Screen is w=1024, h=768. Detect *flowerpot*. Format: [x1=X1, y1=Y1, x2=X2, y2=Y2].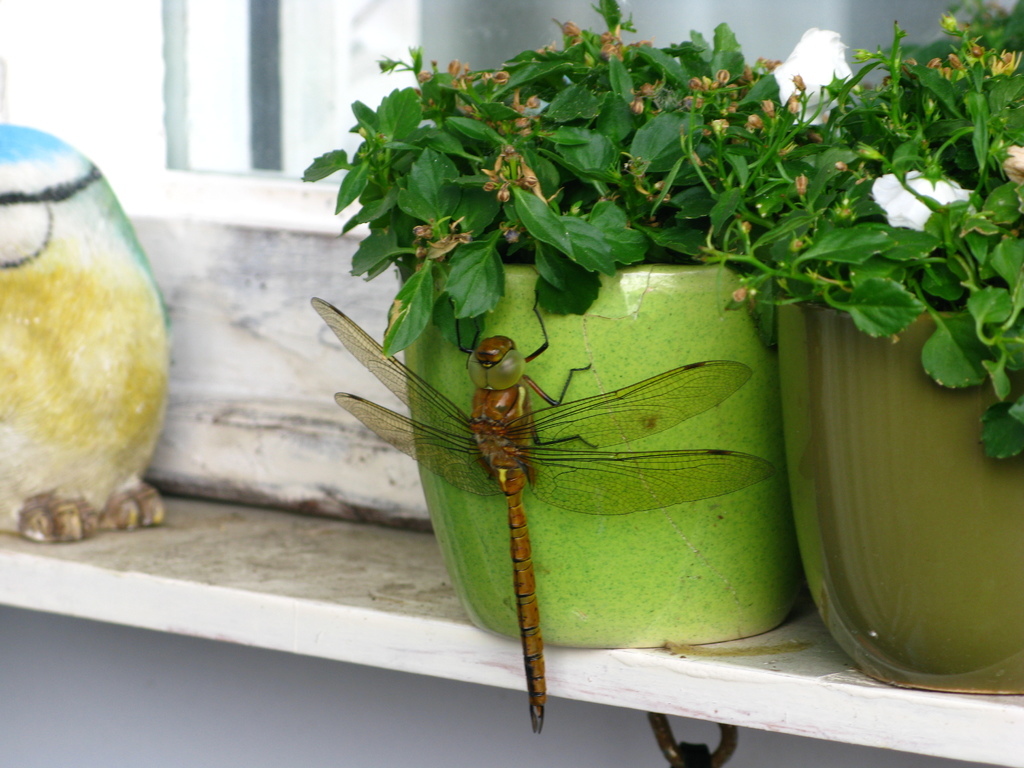
[x1=390, y1=258, x2=787, y2=645].
